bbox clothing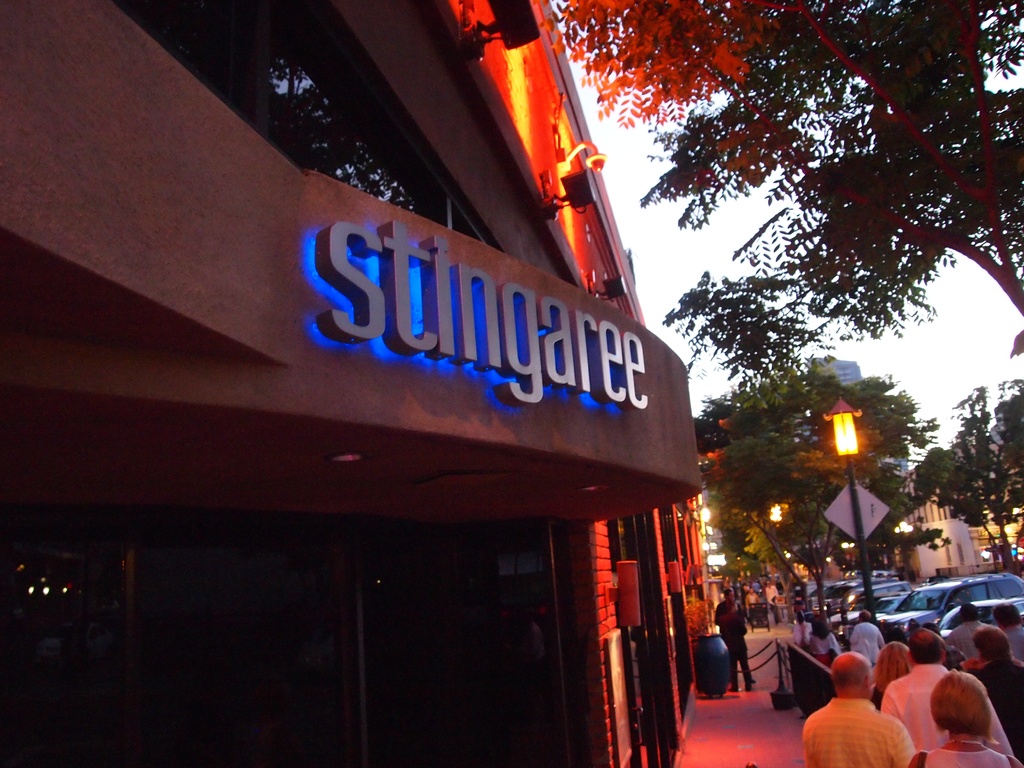
x1=797 y1=619 x2=810 y2=650
